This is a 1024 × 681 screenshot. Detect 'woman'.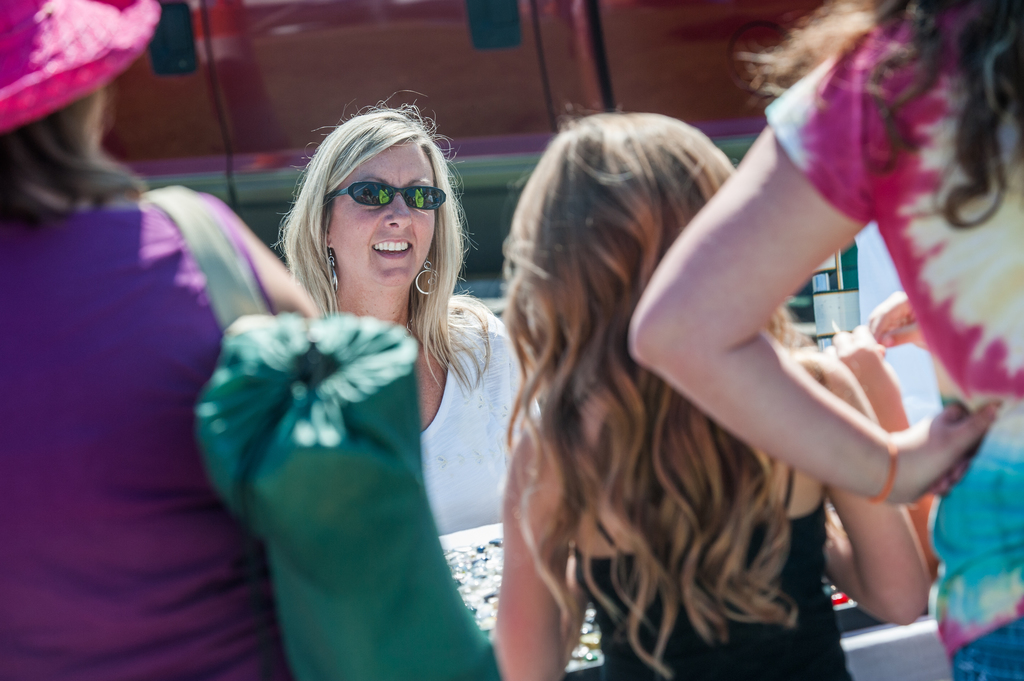
x1=268 y1=87 x2=545 y2=541.
